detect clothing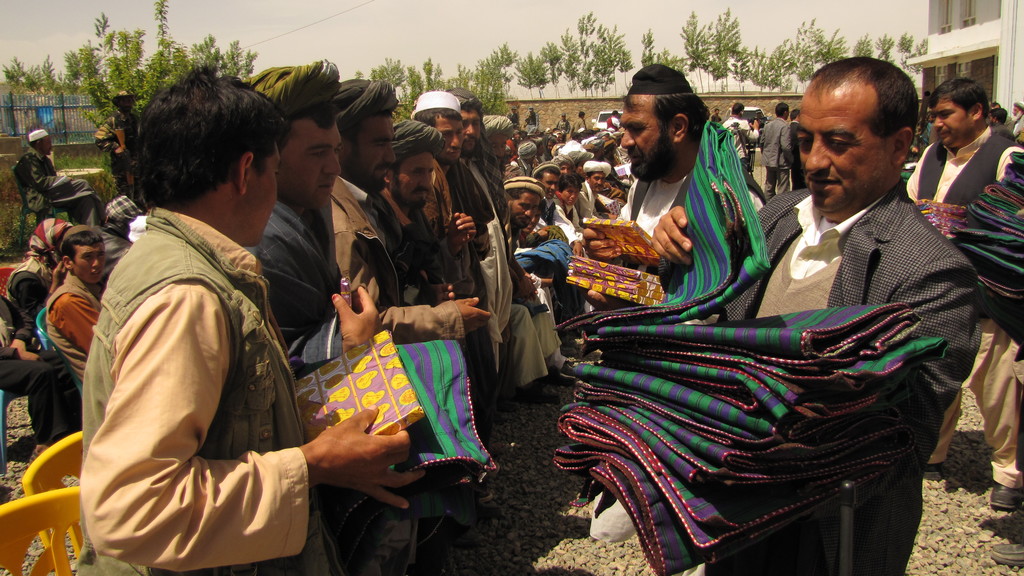
left=721, top=118, right=758, bottom=172
